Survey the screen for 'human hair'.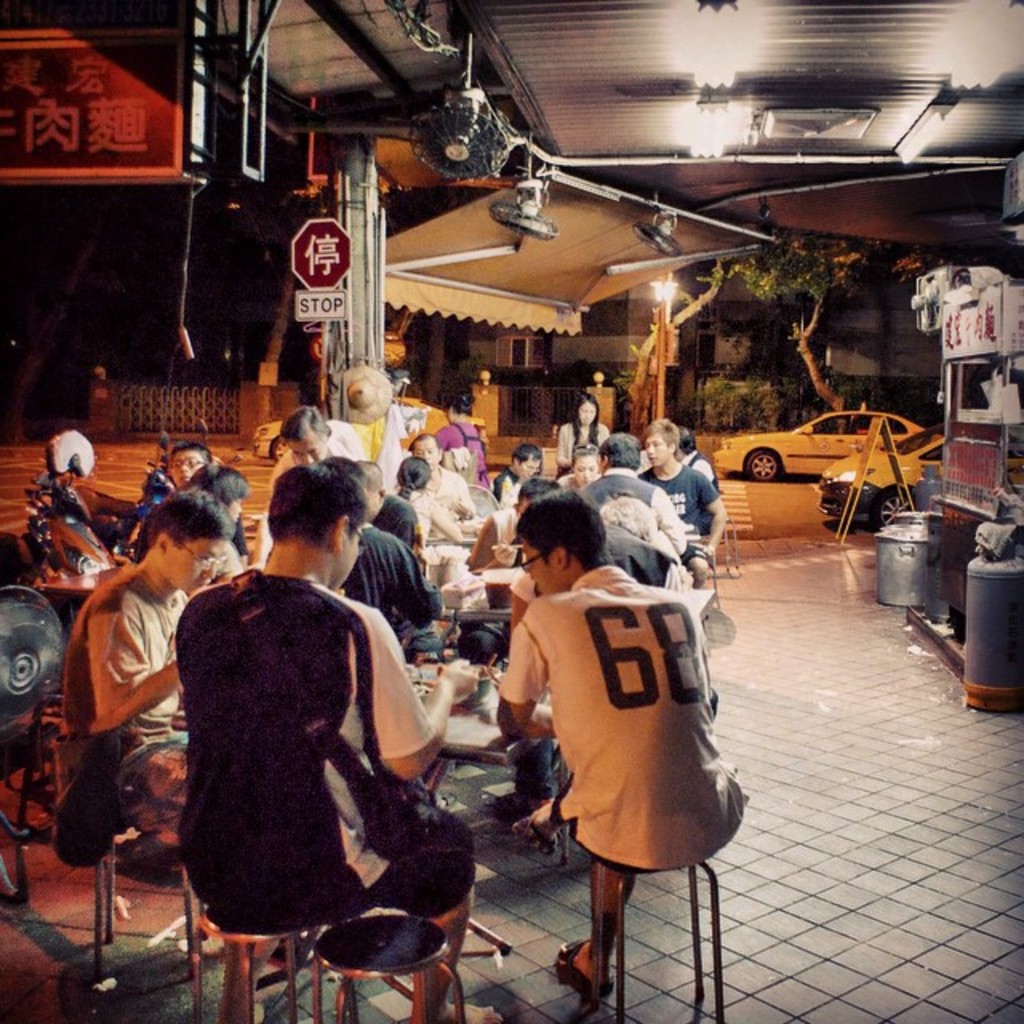
Survey found: Rect(277, 405, 330, 448).
